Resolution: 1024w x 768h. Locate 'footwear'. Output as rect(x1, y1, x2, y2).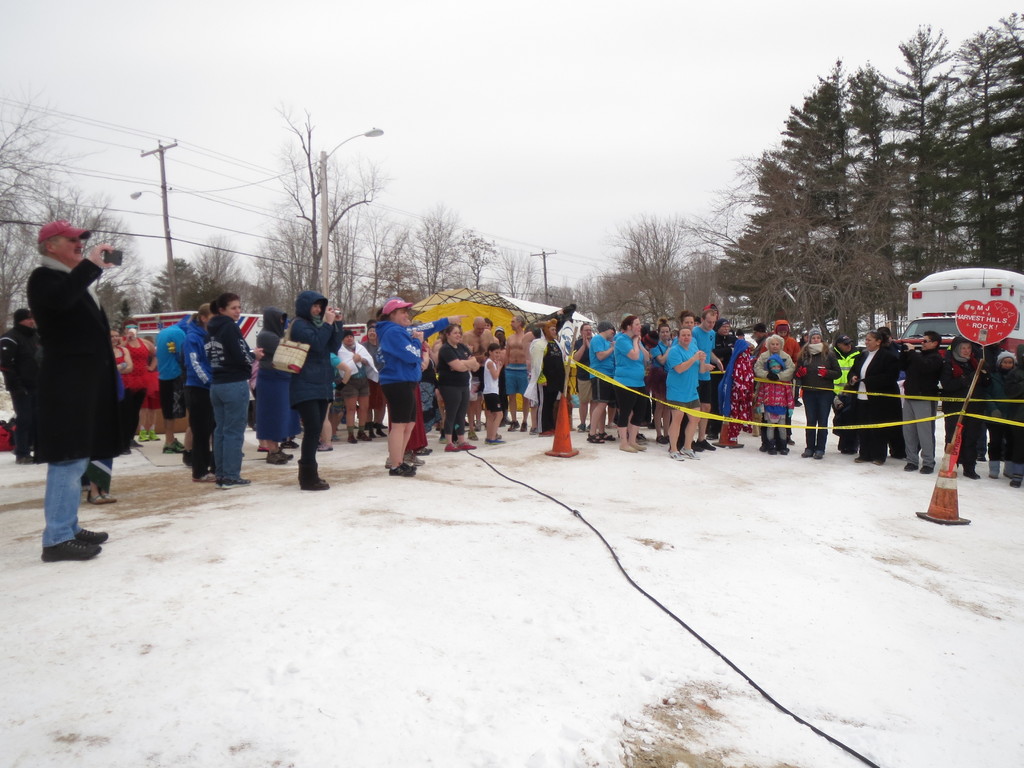
rect(576, 420, 595, 431).
